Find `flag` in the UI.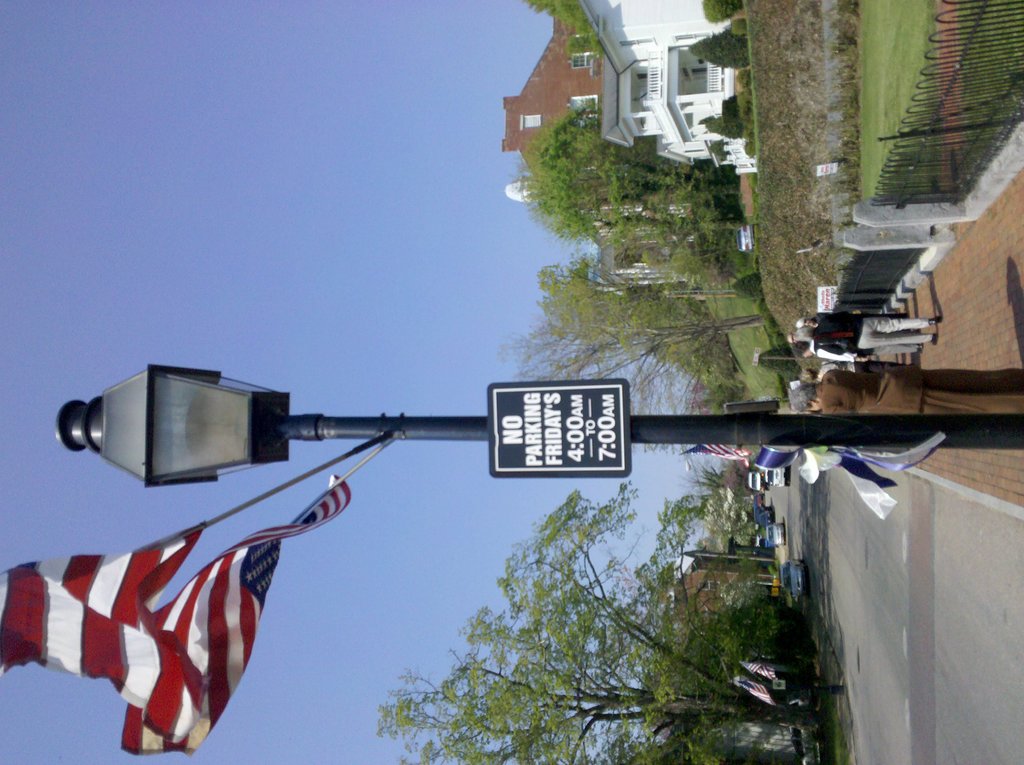
UI element at crop(816, 434, 942, 527).
